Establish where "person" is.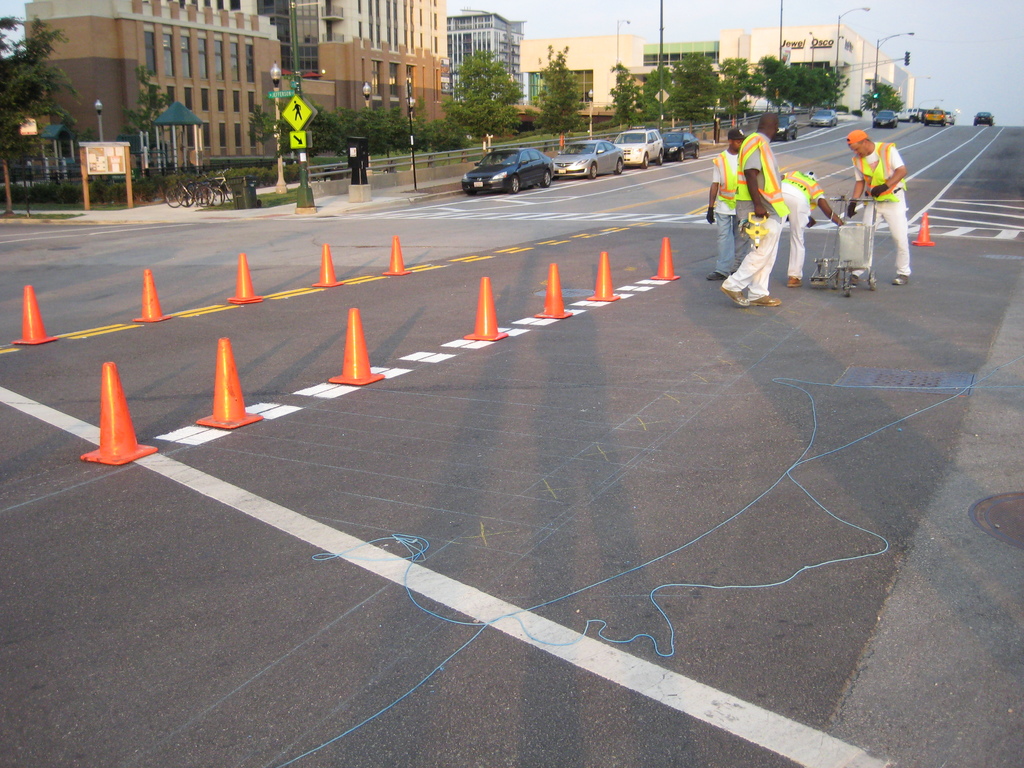
Established at bbox=[710, 121, 759, 281].
